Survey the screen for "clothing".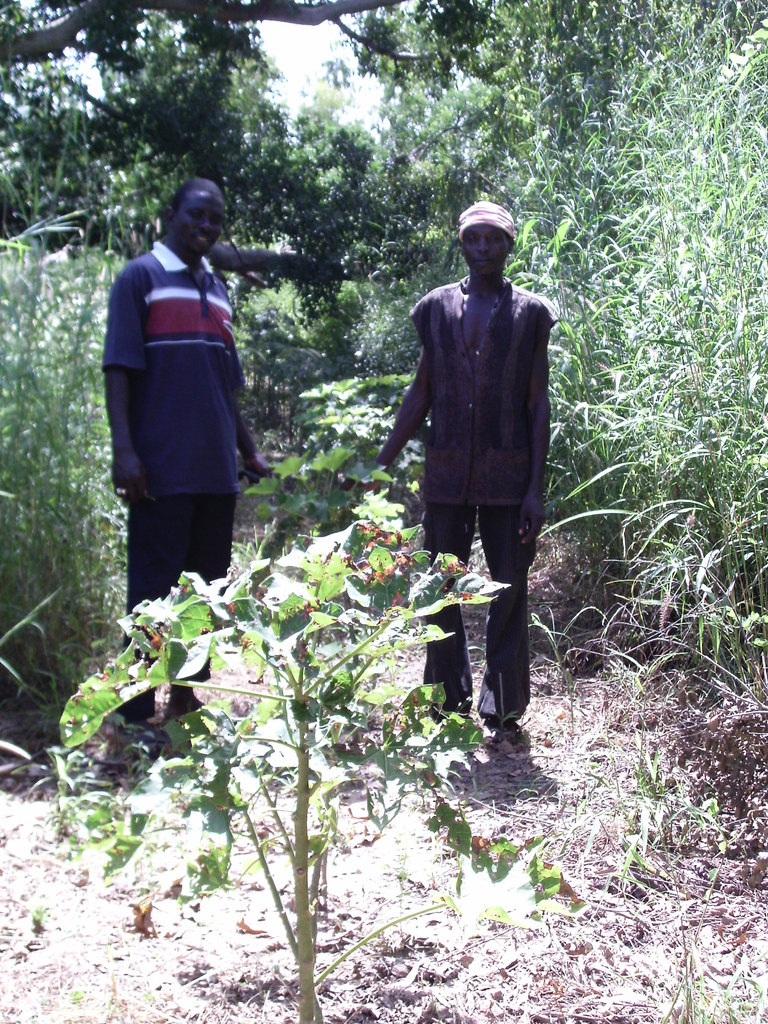
Survey found: [103, 241, 241, 729].
